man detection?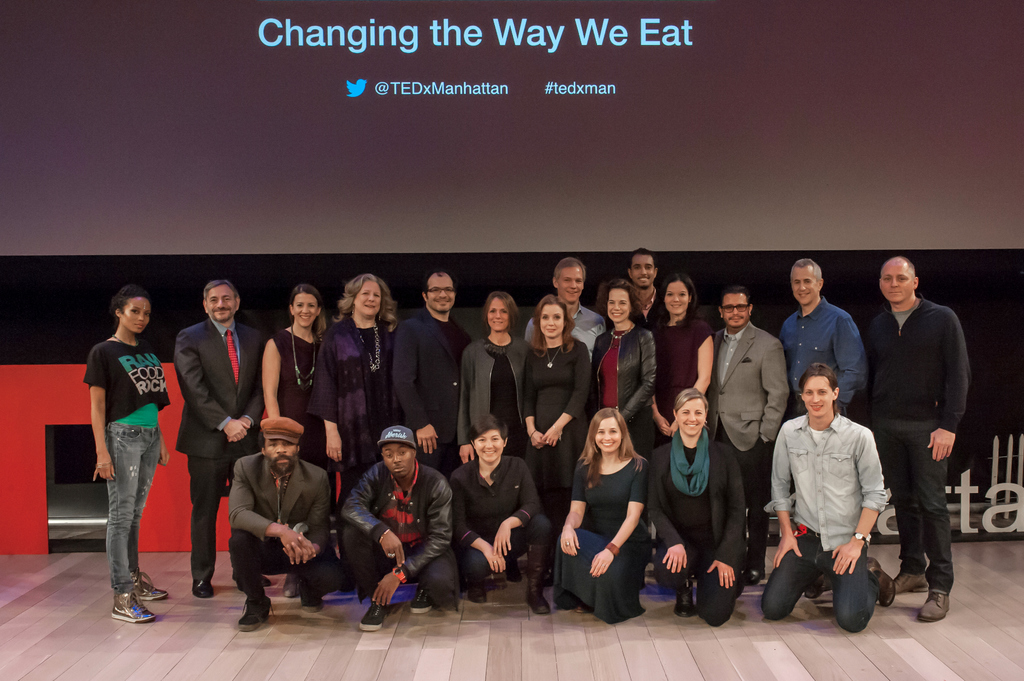
<bbox>333, 422, 453, 634</bbox>
